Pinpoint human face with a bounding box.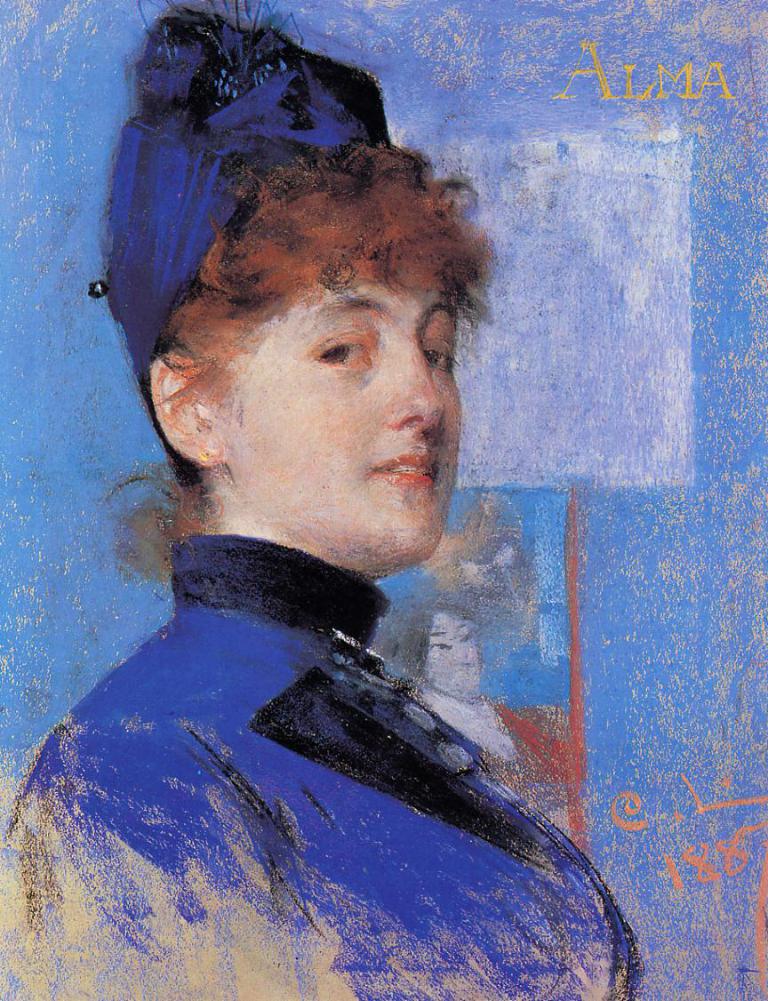
224,269,466,566.
